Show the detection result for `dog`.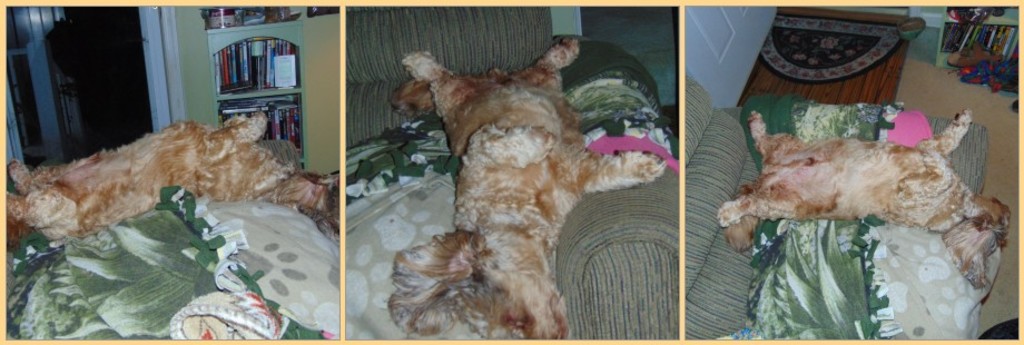
{"left": 0, "top": 109, "right": 339, "bottom": 243}.
